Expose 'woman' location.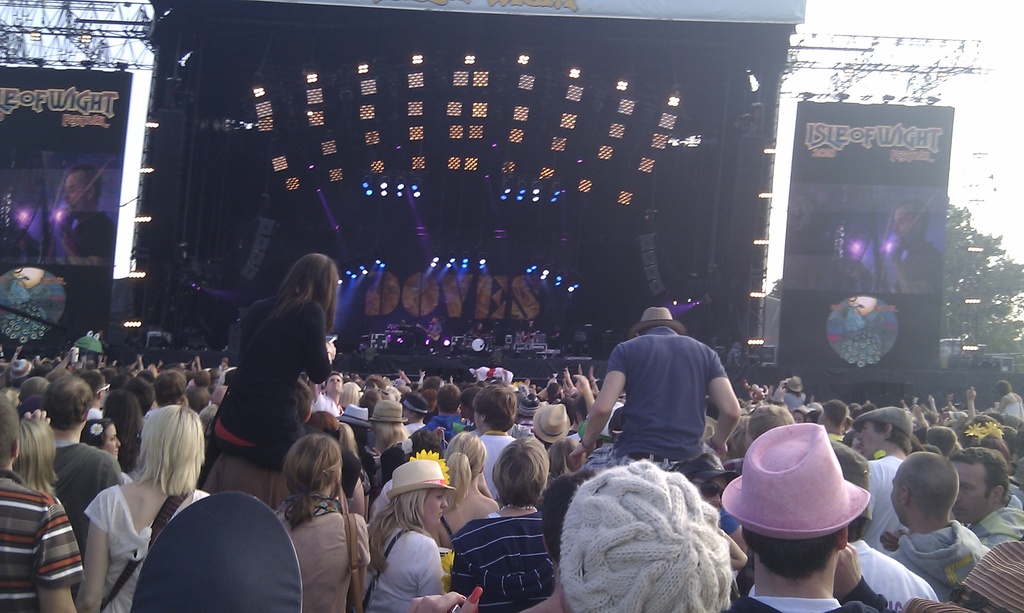
Exposed at pyautogui.locateOnScreen(447, 449, 552, 602).
